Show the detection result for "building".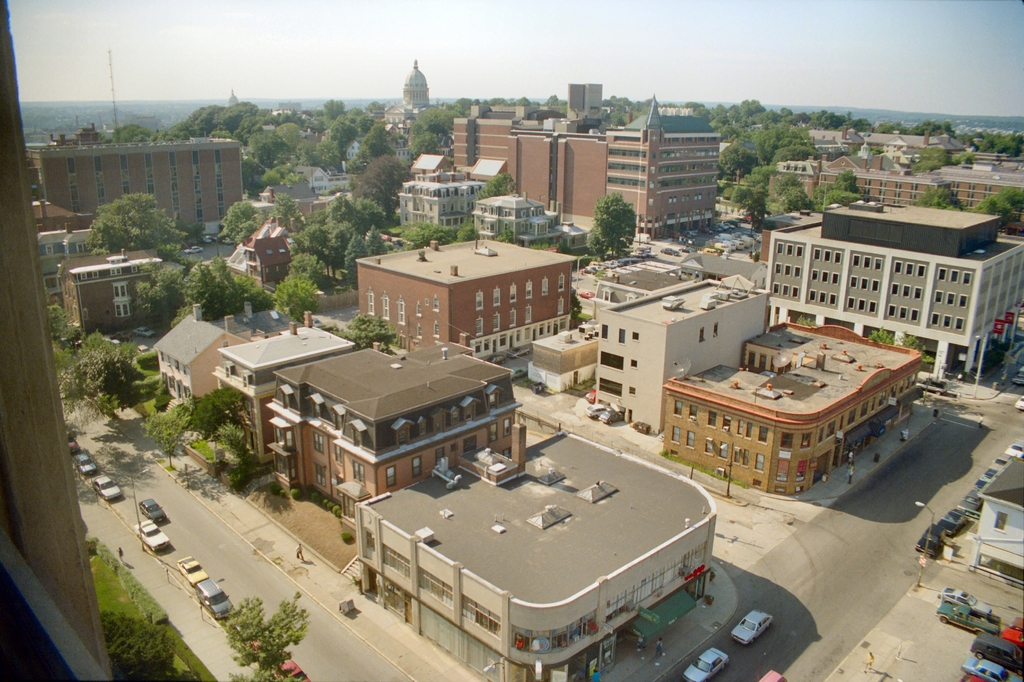
{"left": 269, "top": 337, "right": 520, "bottom": 539}.
